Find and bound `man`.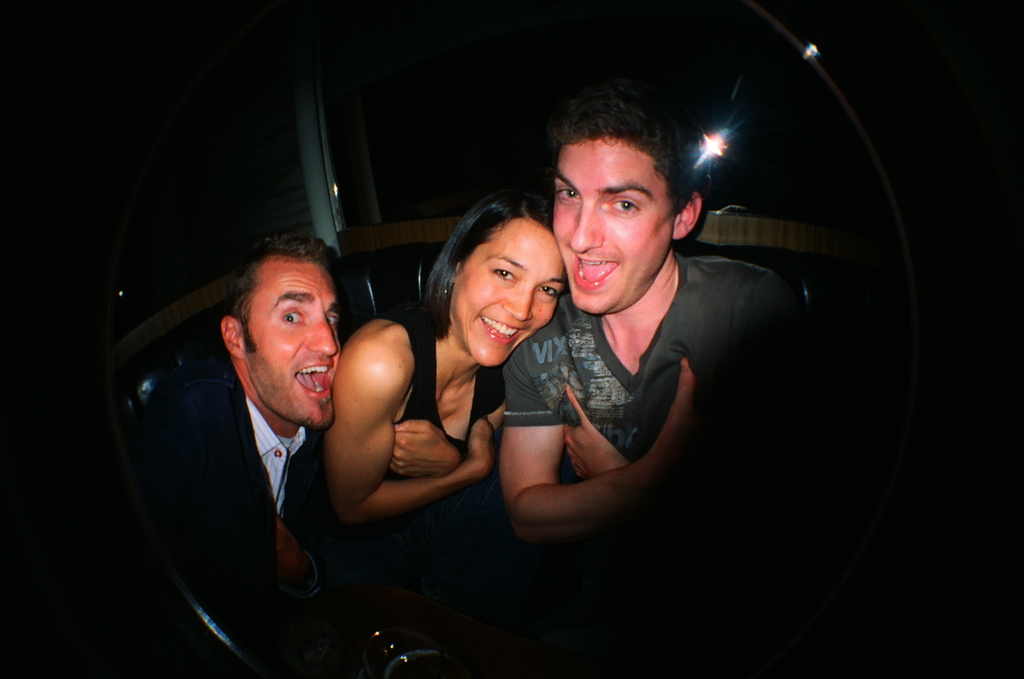
Bound: [left=500, top=92, right=874, bottom=595].
